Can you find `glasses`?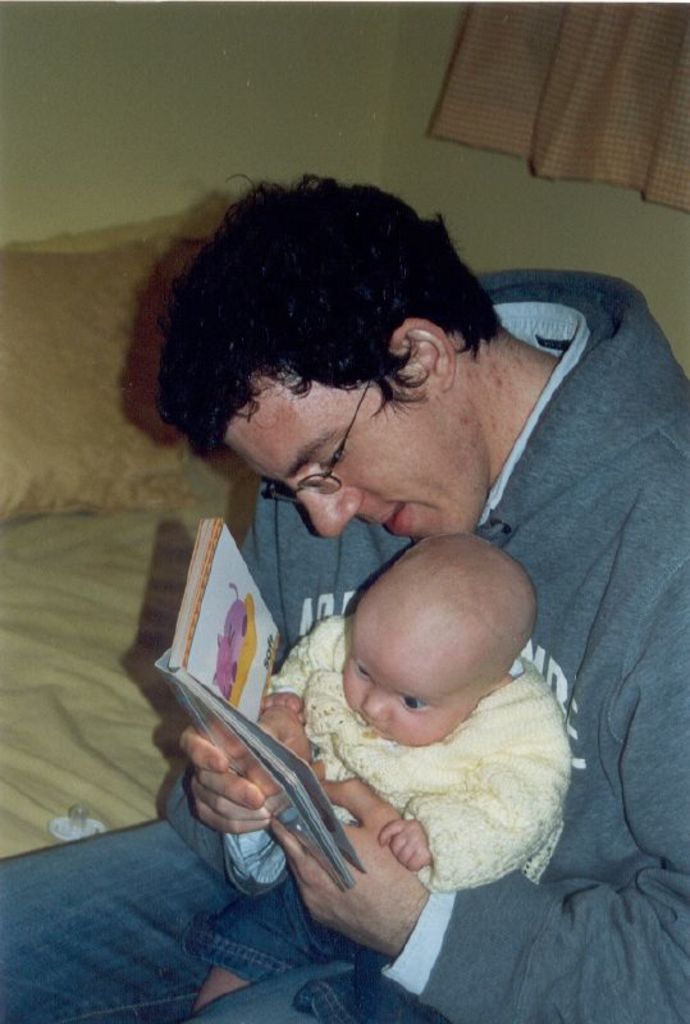
Yes, bounding box: x1=257 y1=379 x2=389 y2=499.
